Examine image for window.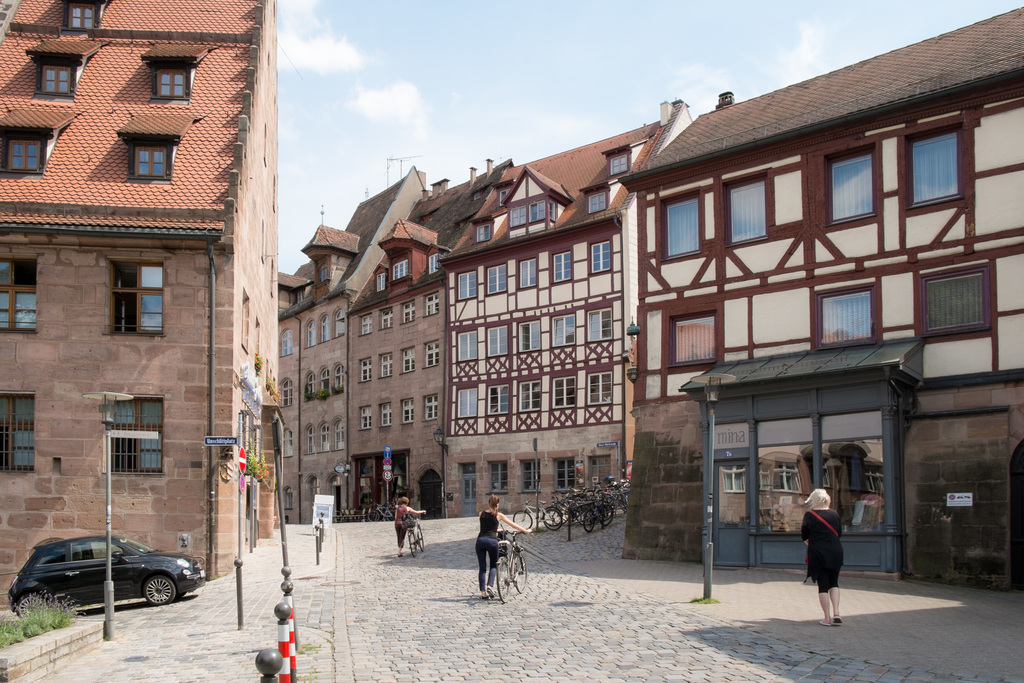
Examination result: {"left": 520, "top": 460, "right": 541, "bottom": 493}.
